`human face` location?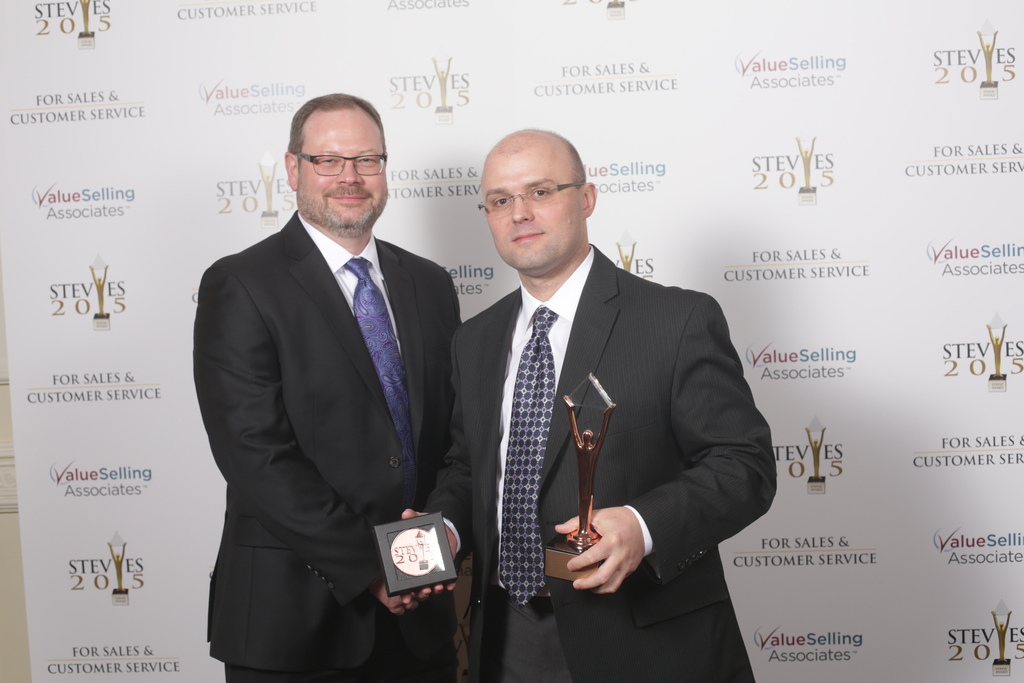
pyautogui.locateOnScreen(475, 144, 590, 273)
